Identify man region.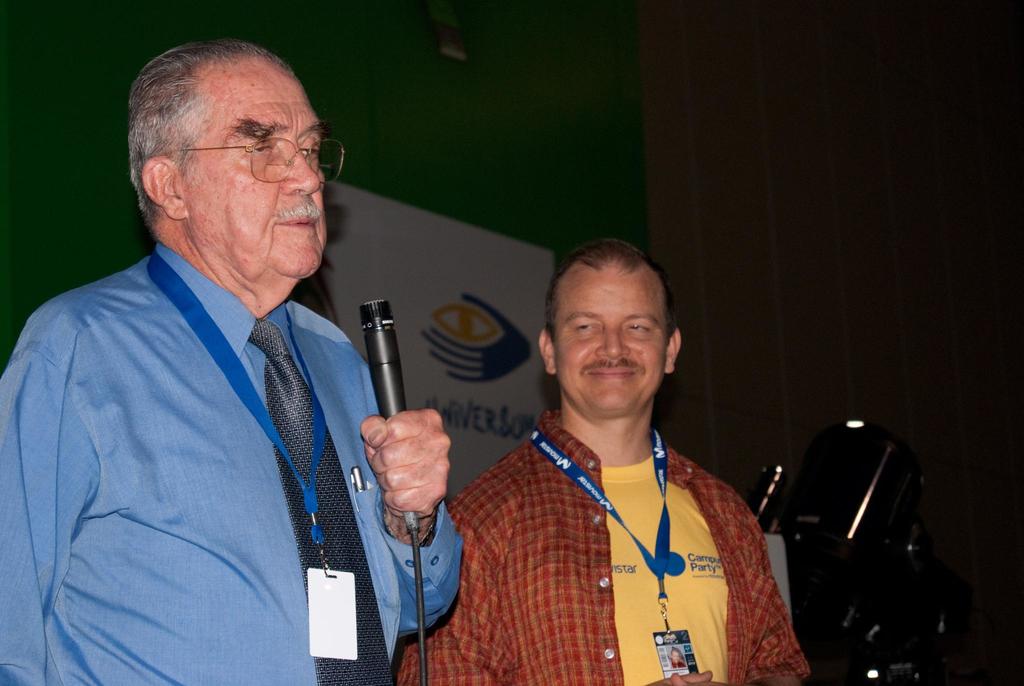
Region: x1=399 y1=239 x2=810 y2=685.
